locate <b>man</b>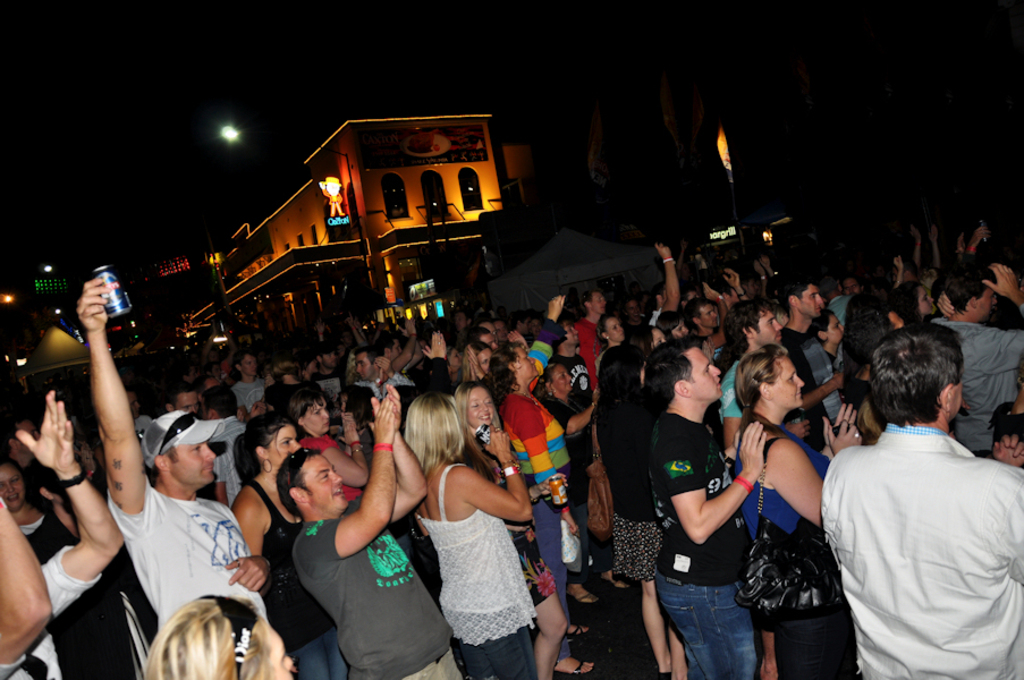
1,413,67,503
